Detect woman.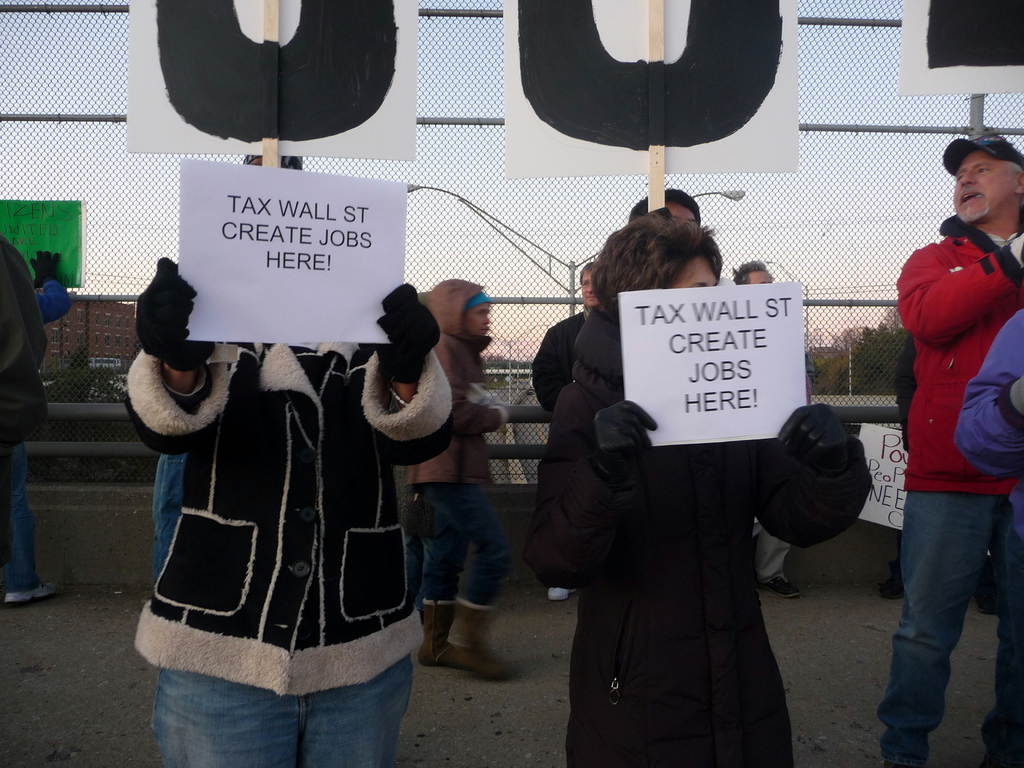
Detected at region(399, 273, 520, 670).
